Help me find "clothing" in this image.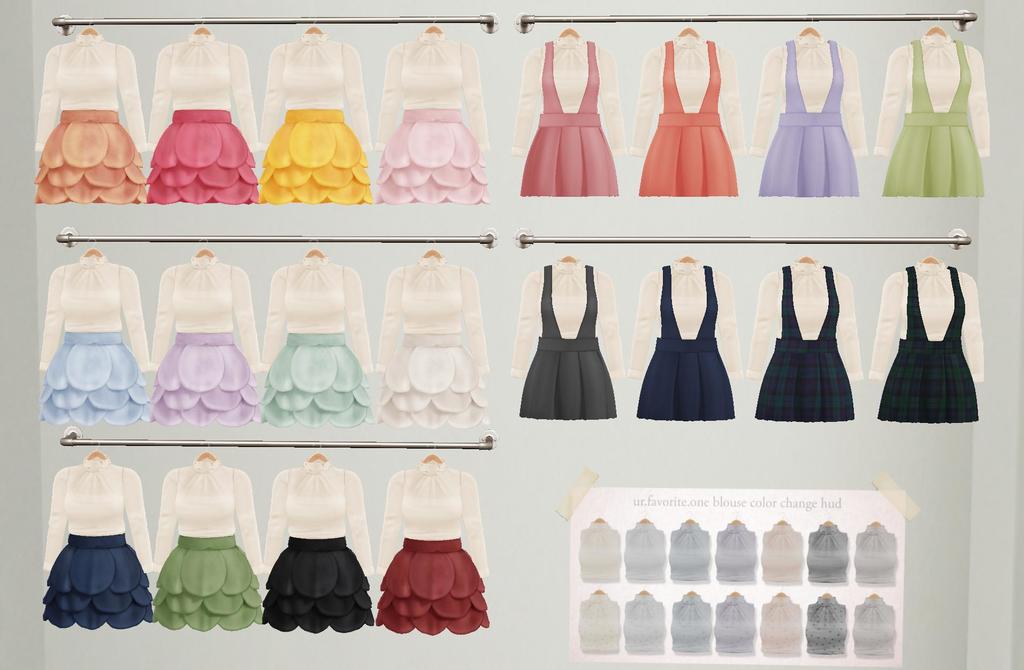
Found it: 624, 525, 666, 580.
